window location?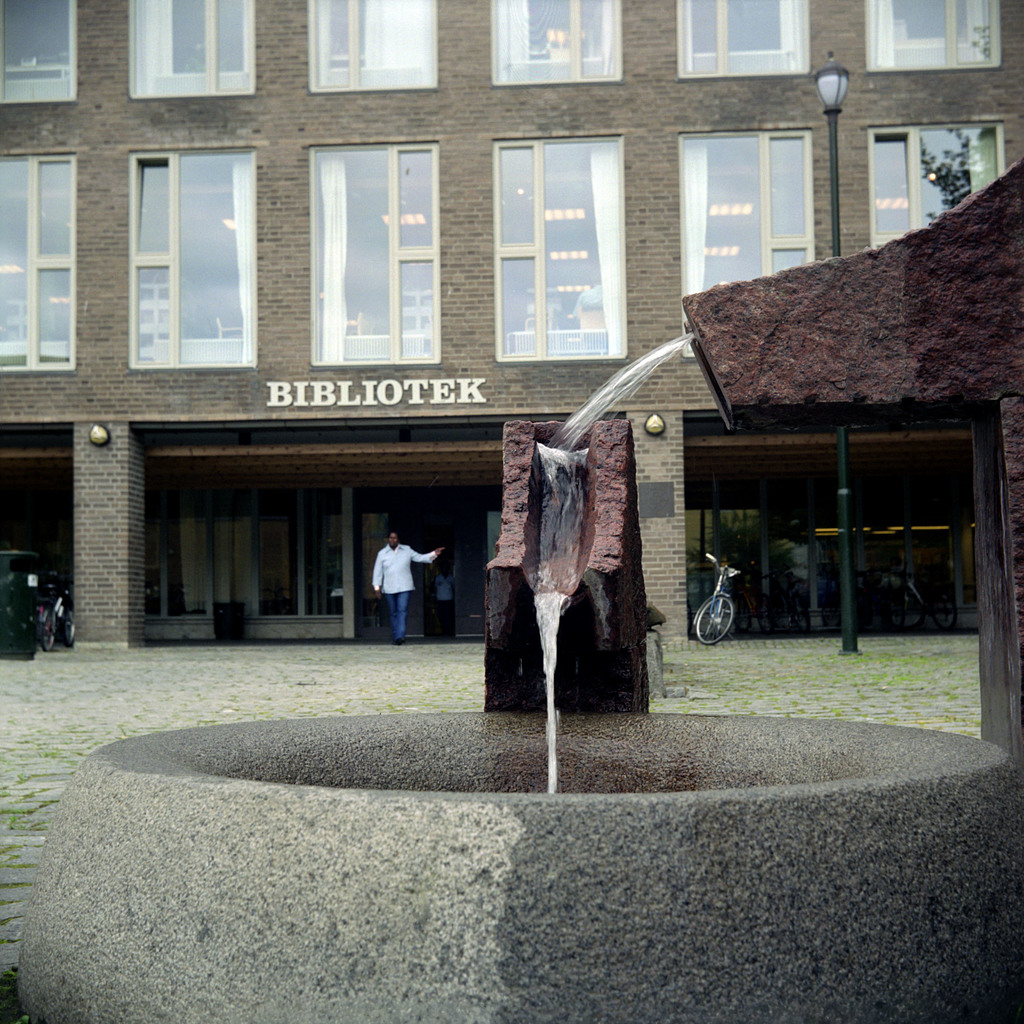
<bbox>669, 0, 802, 93</bbox>
